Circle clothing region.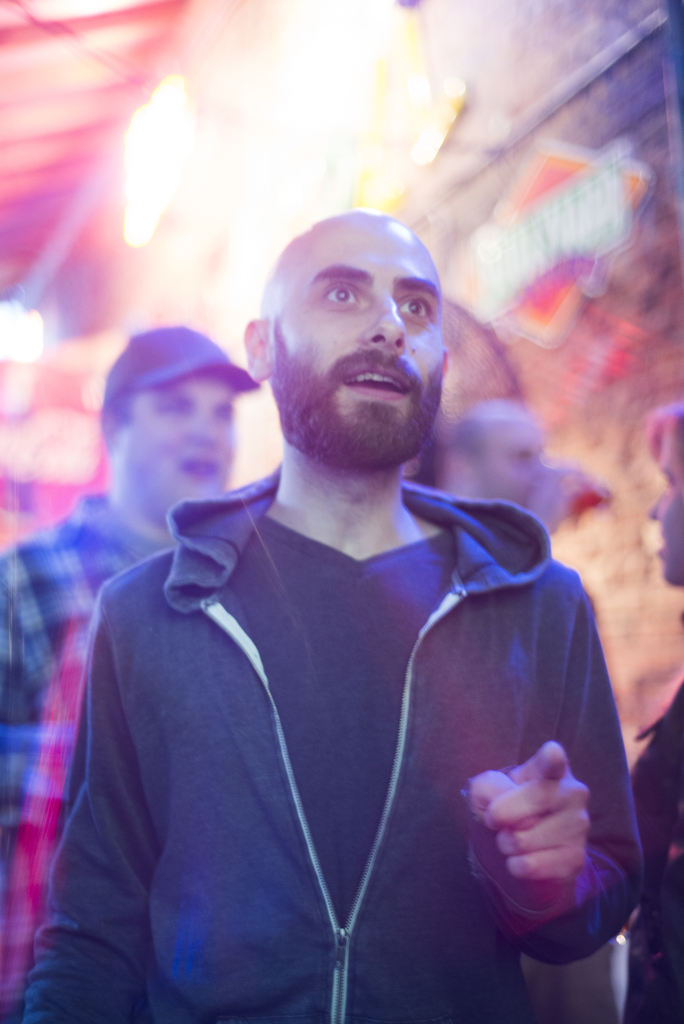
Region: bbox(615, 671, 683, 1021).
